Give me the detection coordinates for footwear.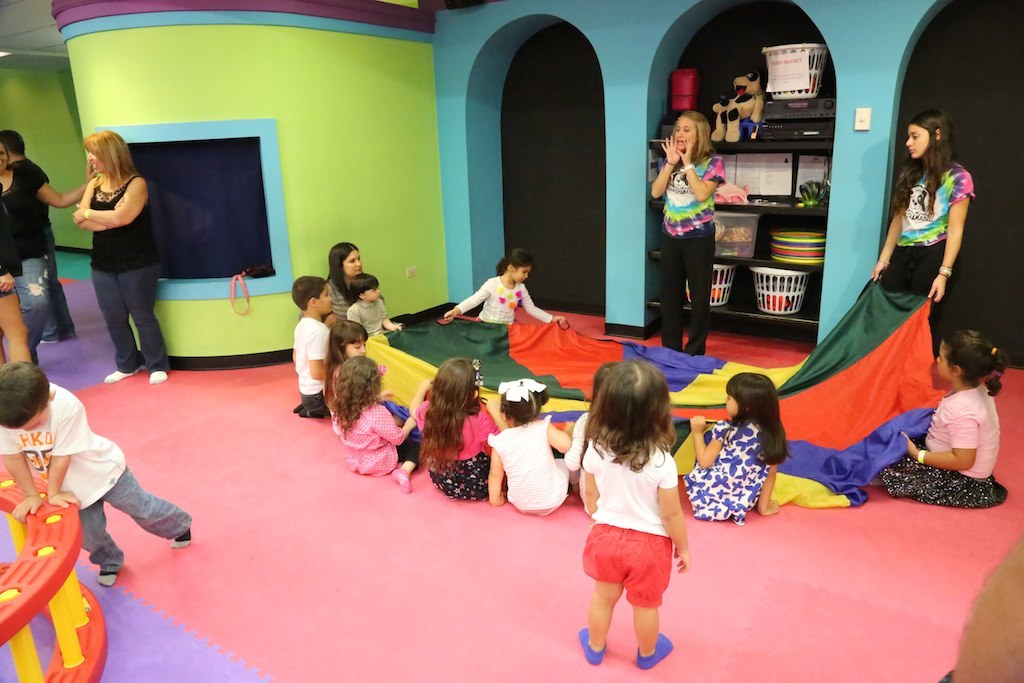
x1=580 y1=625 x2=606 y2=663.
